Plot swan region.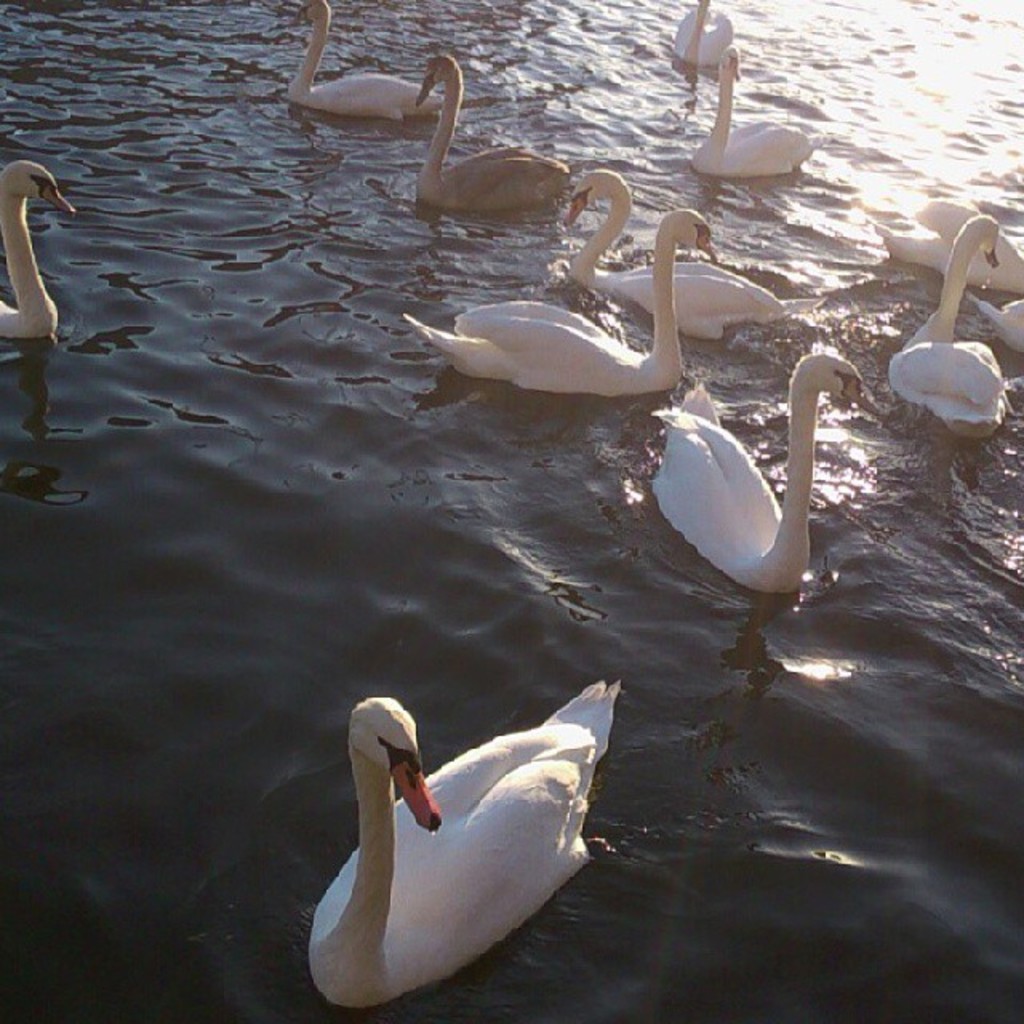
Plotted at detection(885, 210, 1006, 437).
